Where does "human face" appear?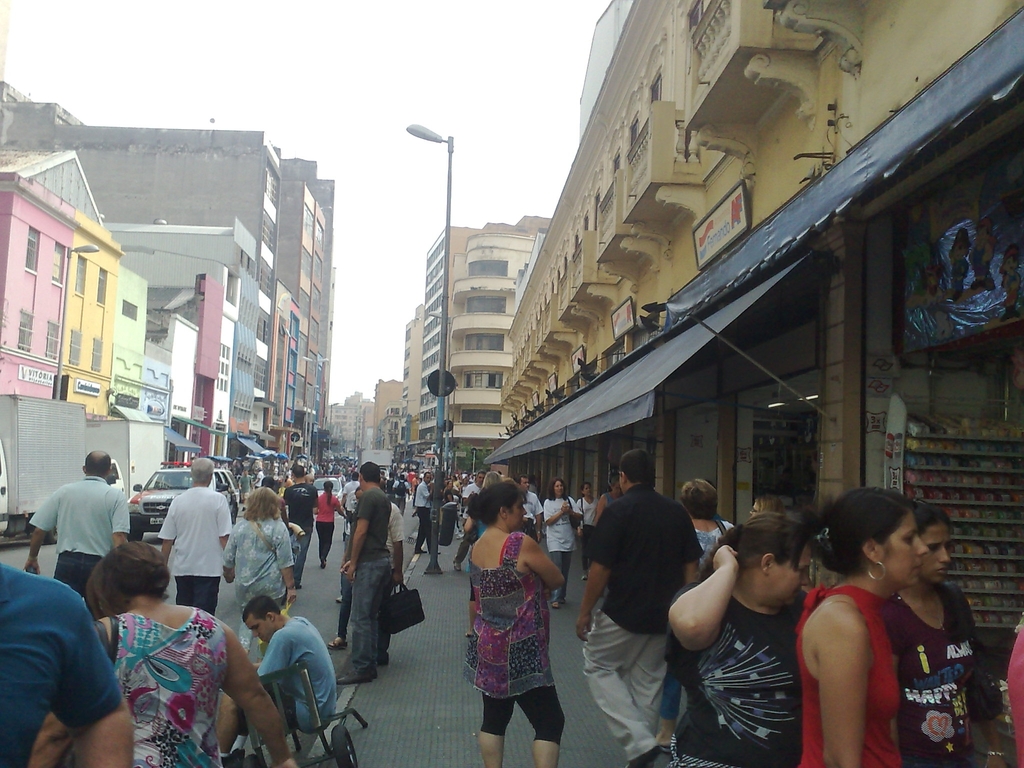
Appears at [left=552, top=481, right=563, bottom=494].
